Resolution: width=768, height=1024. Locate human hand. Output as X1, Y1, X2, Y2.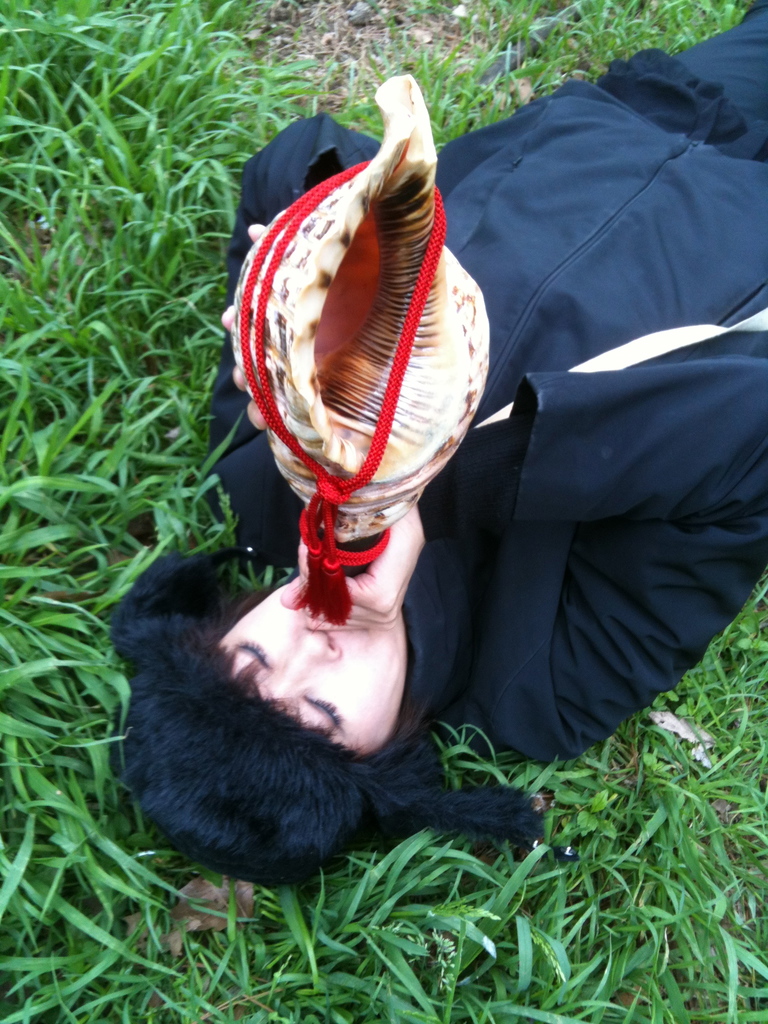
328, 497, 427, 631.
